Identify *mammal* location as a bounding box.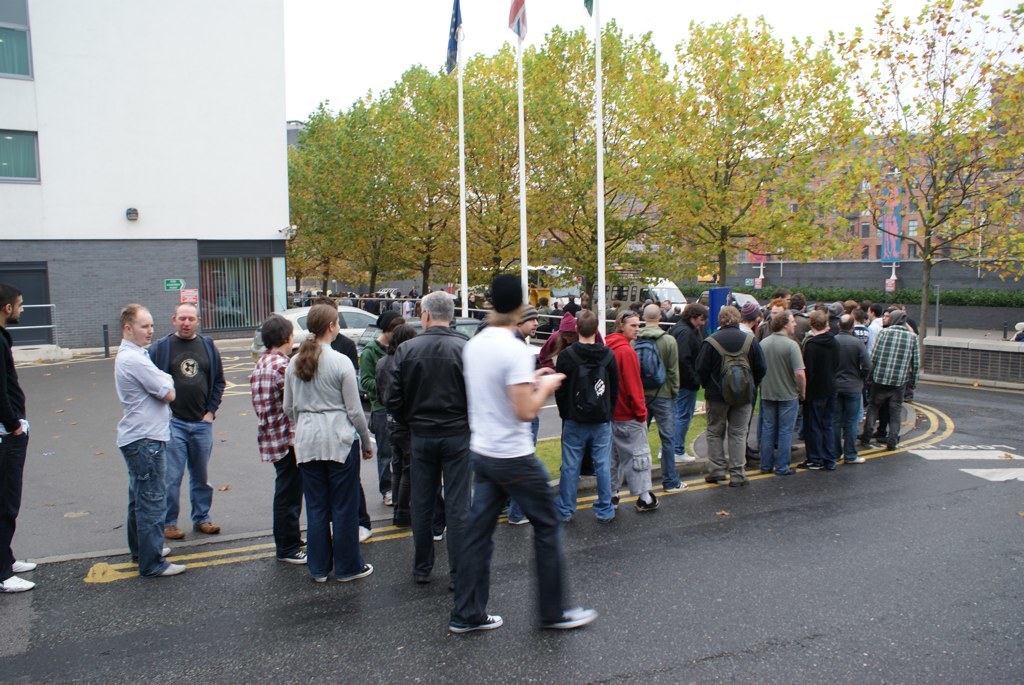
664/300/702/464.
